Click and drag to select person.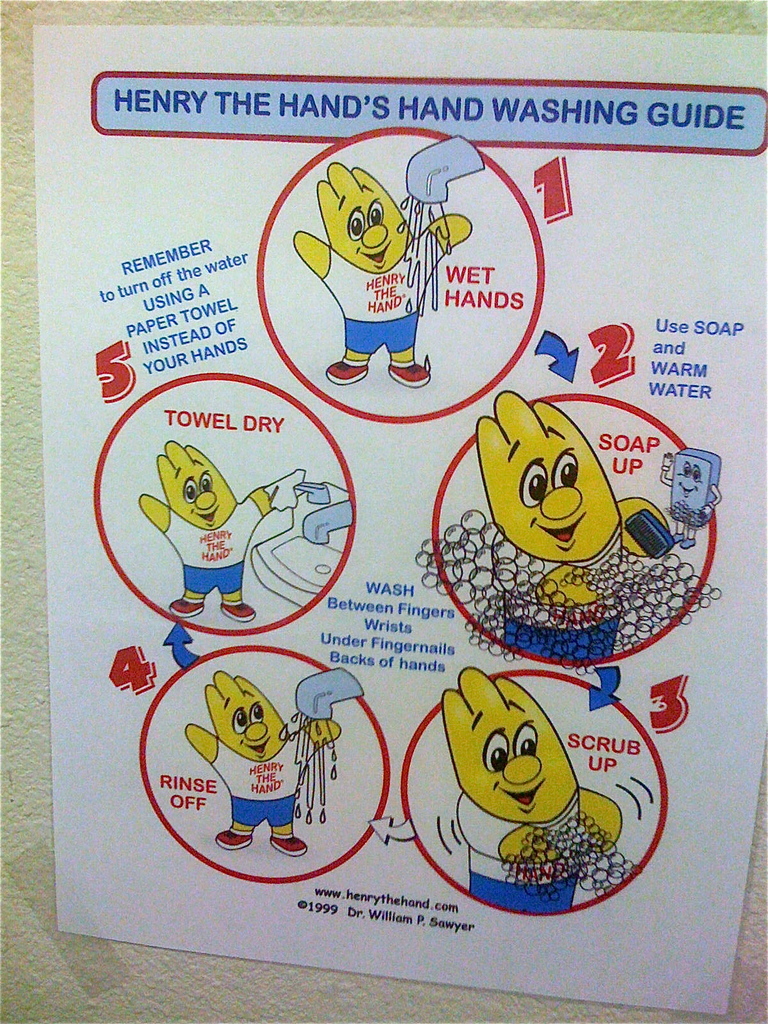
Selection: {"left": 444, "top": 673, "right": 625, "bottom": 914}.
